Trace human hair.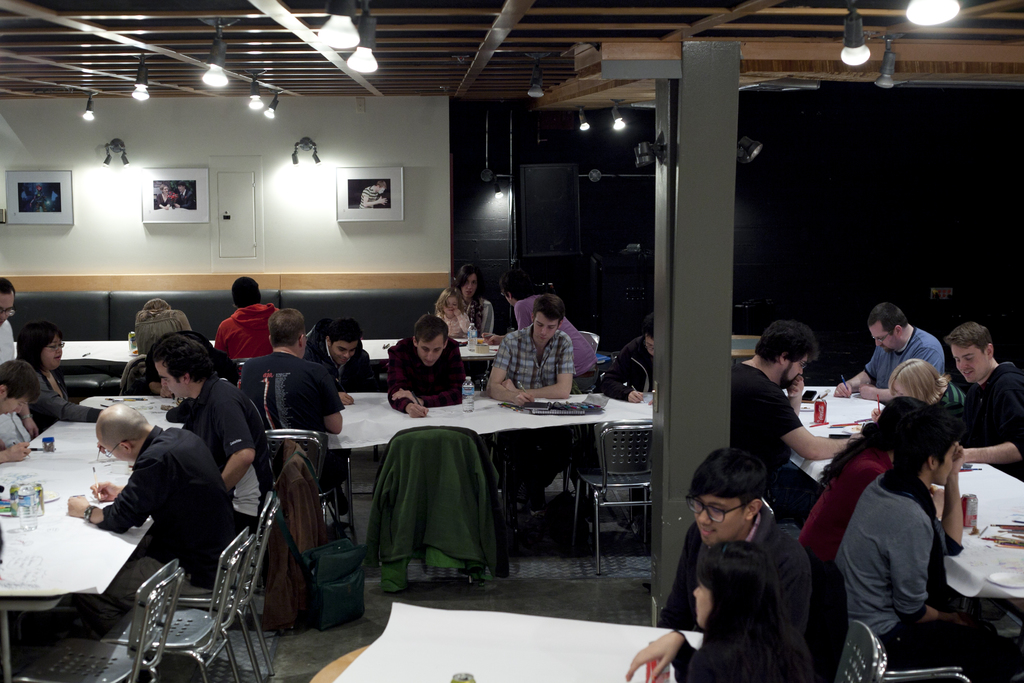
Traced to 266,307,301,346.
